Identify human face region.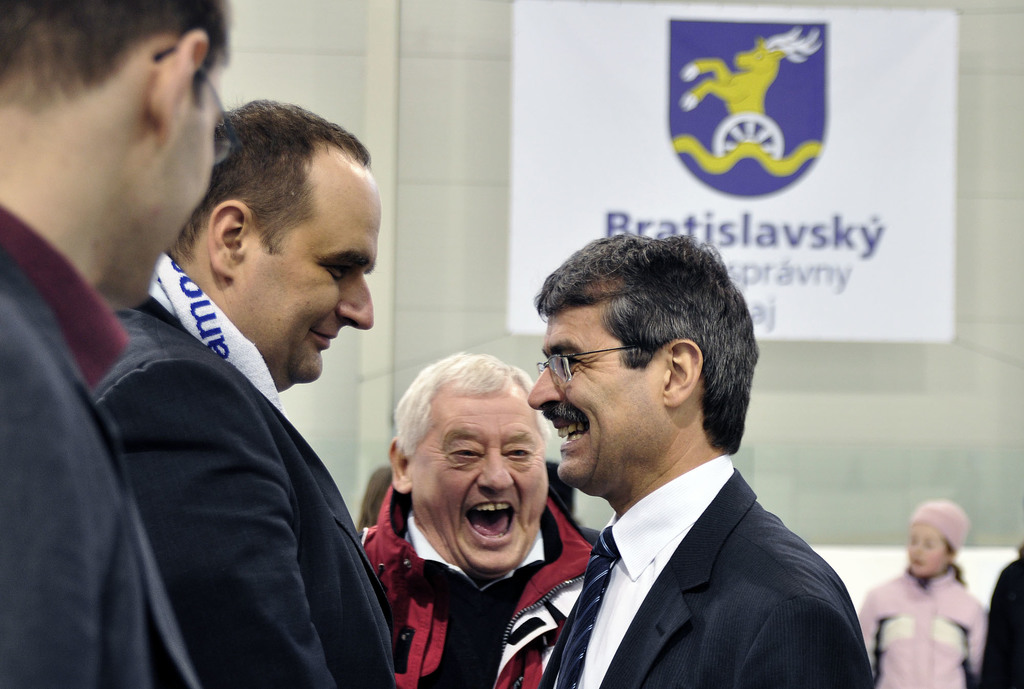
Region: [left=529, top=306, right=658, bottom=497].
